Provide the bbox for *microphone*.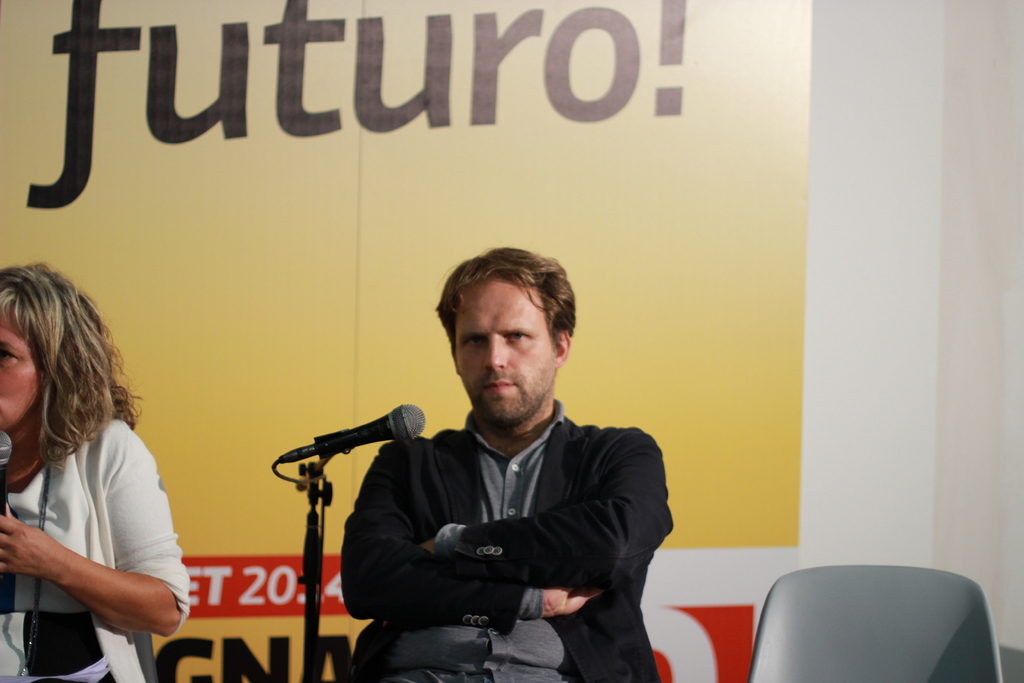
locate(286, 420, 420, 486).
